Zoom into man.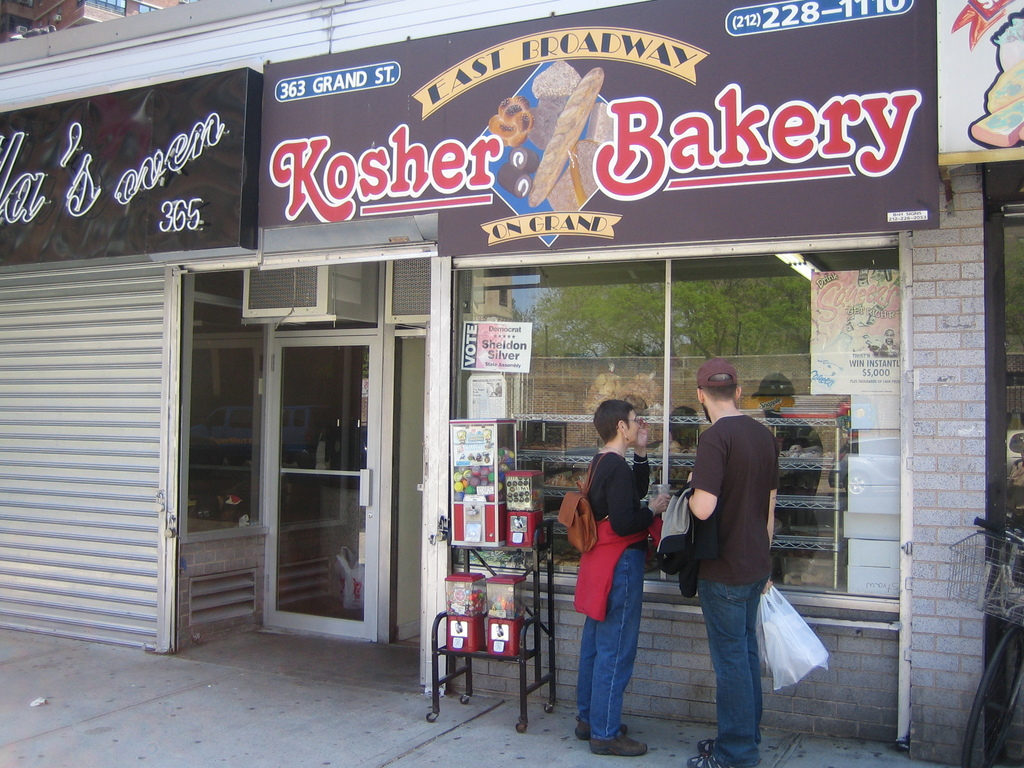
Zoom target: (x1=673, y1=361, x2=805, y2=747).
